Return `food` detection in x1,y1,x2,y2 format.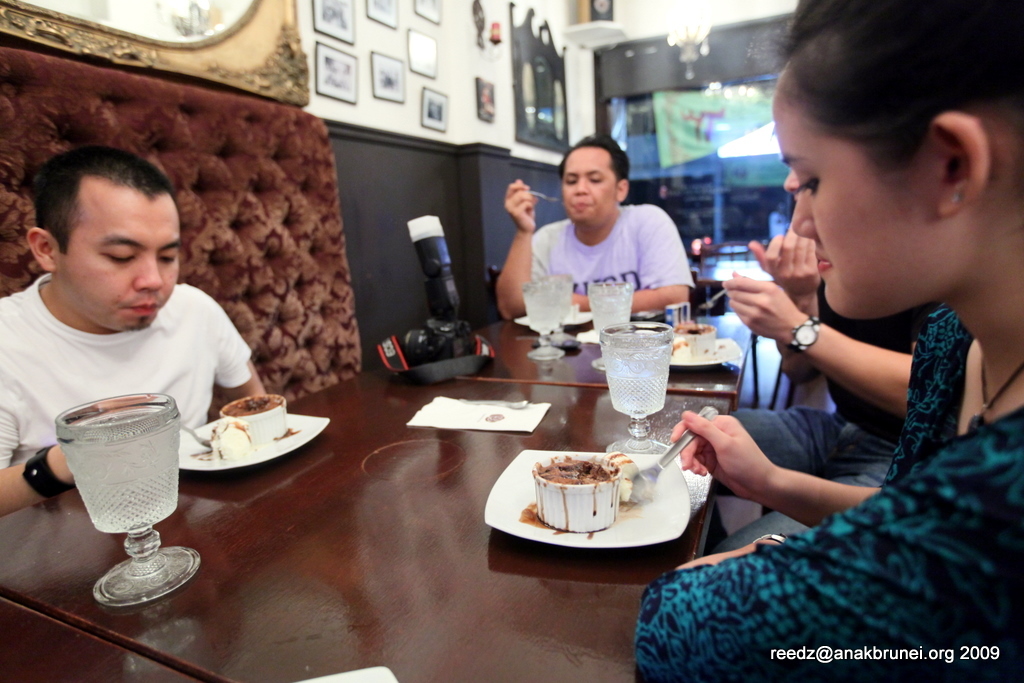
191,395,303,467.
